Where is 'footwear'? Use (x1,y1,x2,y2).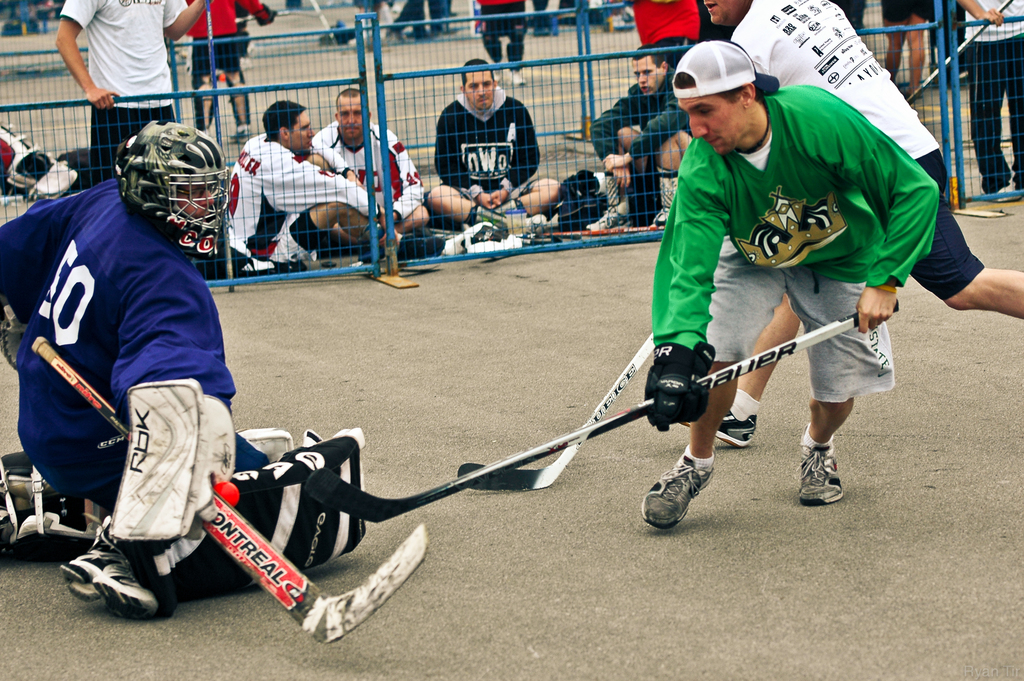
(7,484,82,557).
